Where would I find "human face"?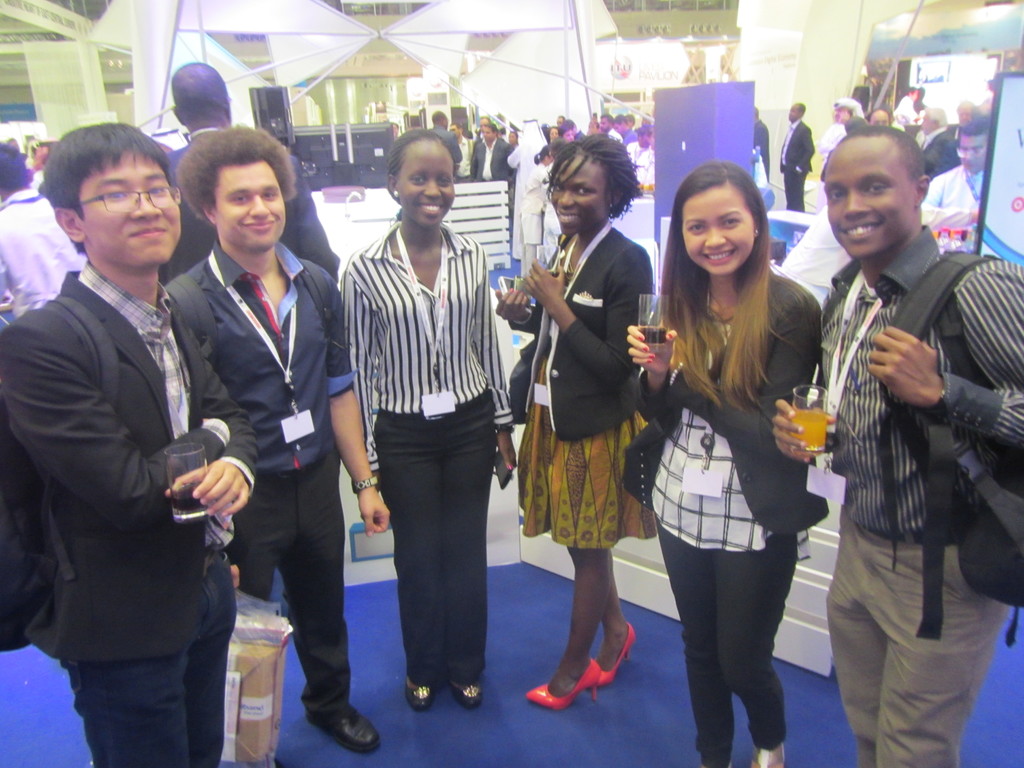
At rect(556, 154, 609, 230).
